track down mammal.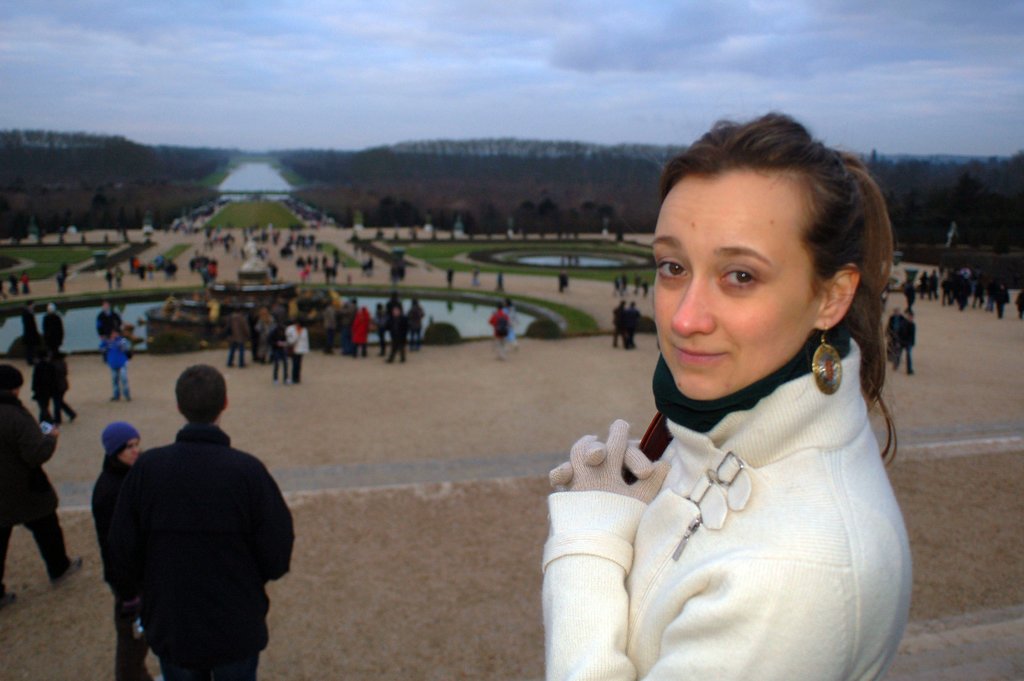
Tracked to select_region(105, 331, 131, 403).
